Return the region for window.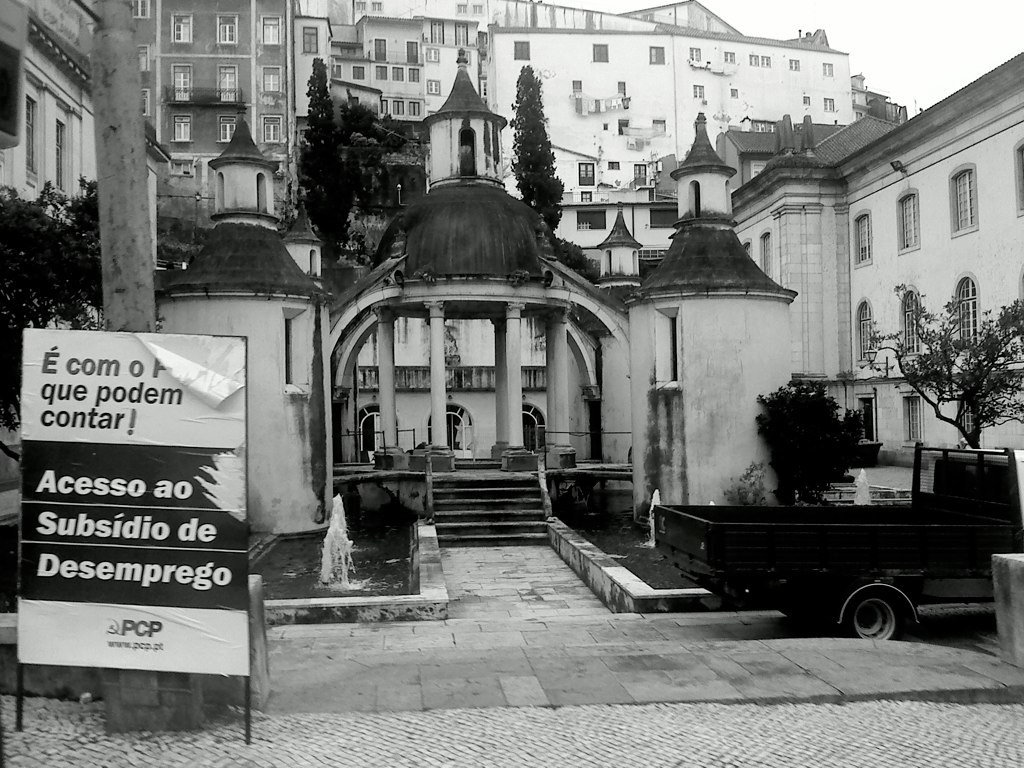
[left=170, top=156, right=196, bottom=174].
